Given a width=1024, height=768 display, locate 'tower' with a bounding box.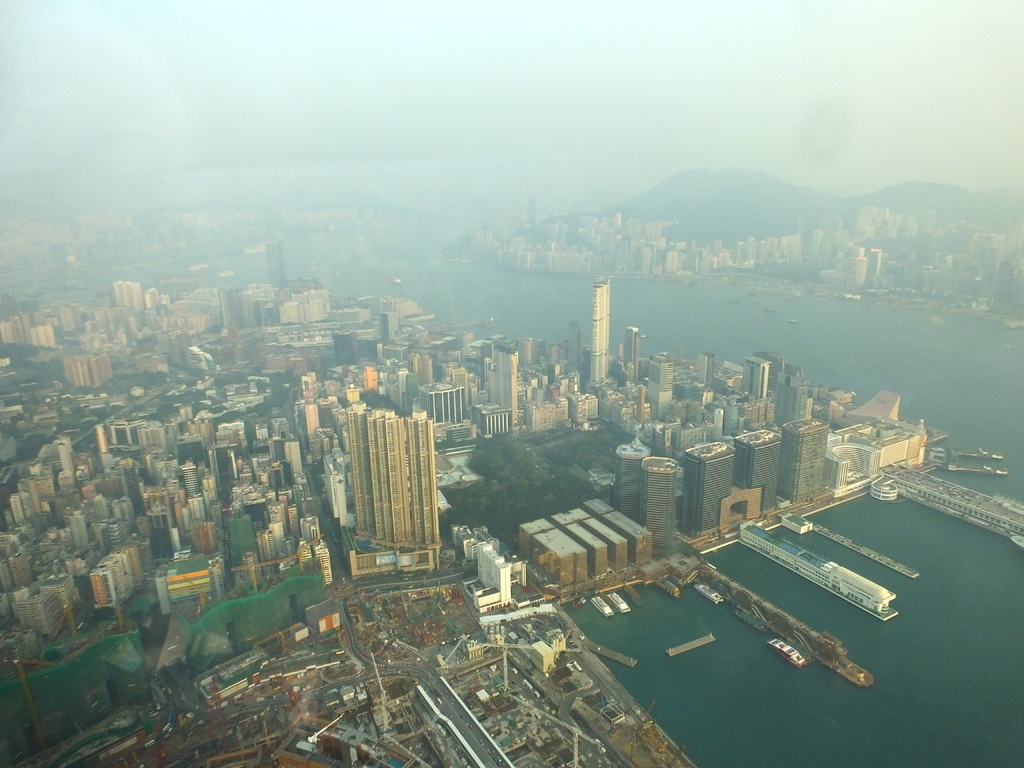
Located: 284 428 304 487.
